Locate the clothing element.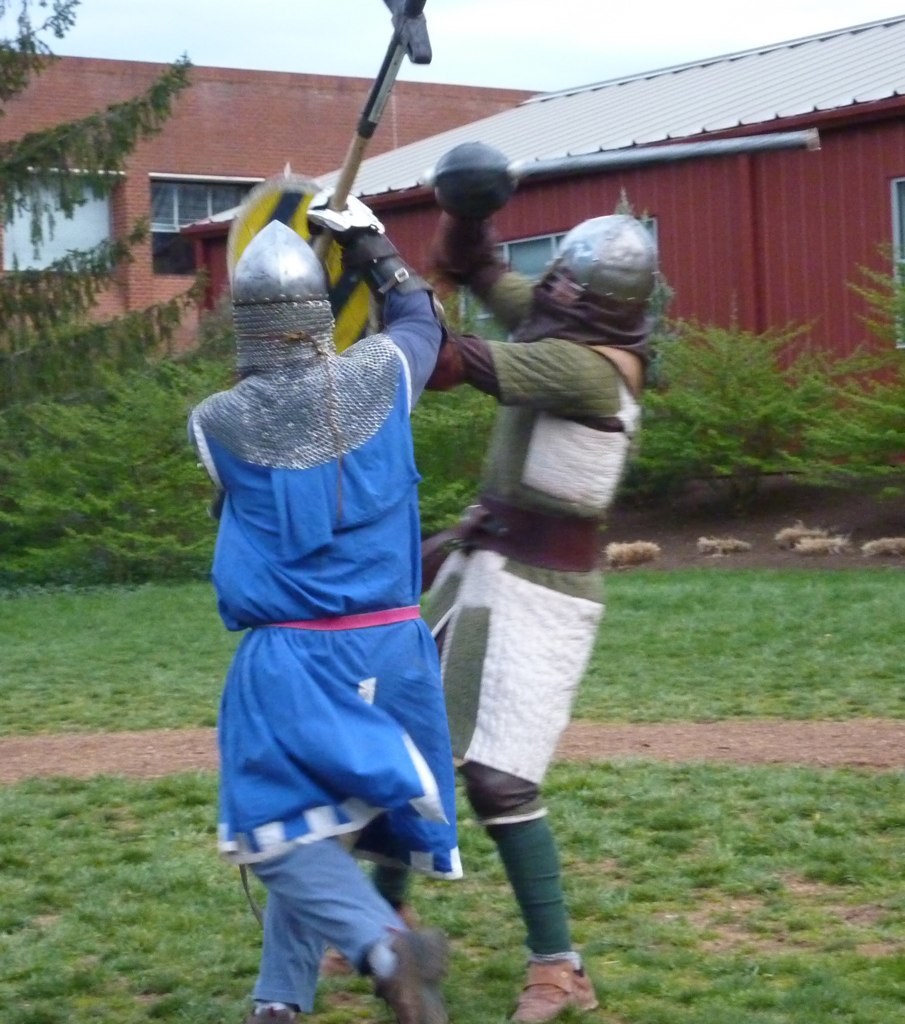
Element bbox: <box>422,217,671,971</box>.
